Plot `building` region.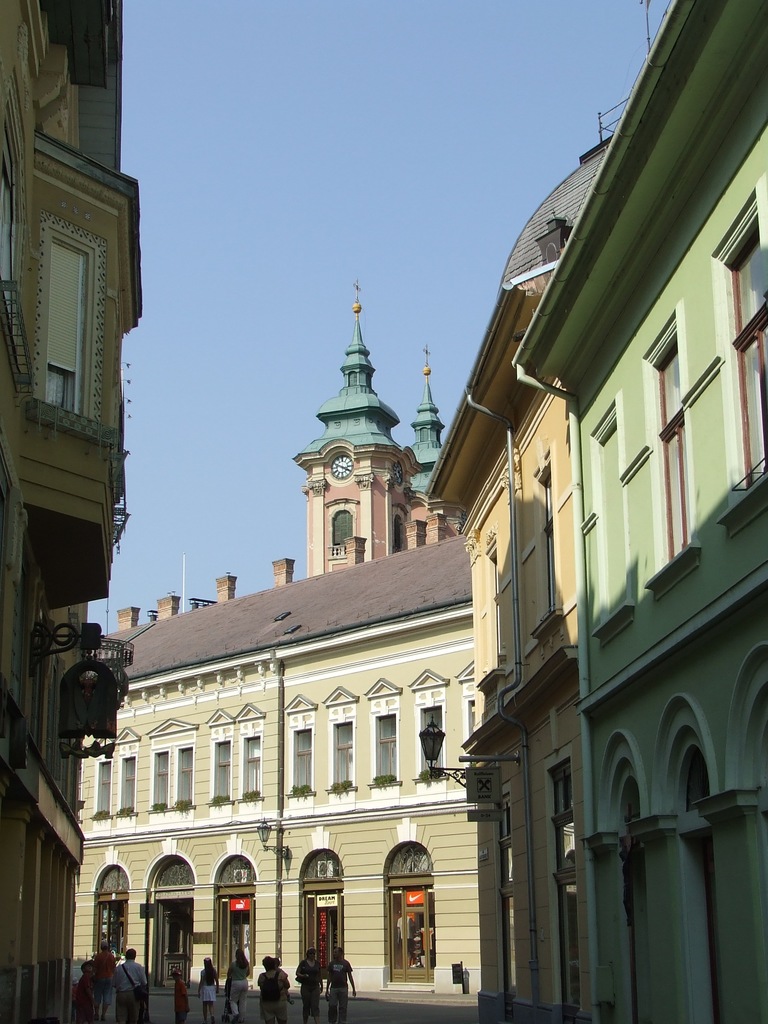
Plotted at (79, 270, 469, 994).
